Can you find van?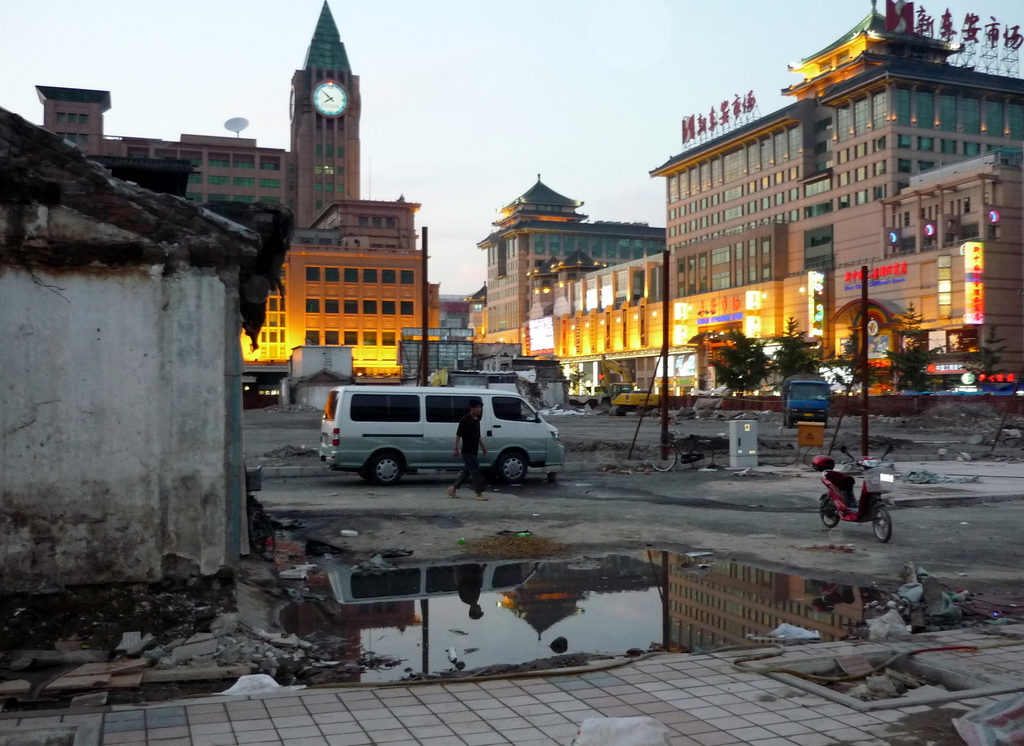
Yes, bounding box: BBox(315, 383, 568, 487).
